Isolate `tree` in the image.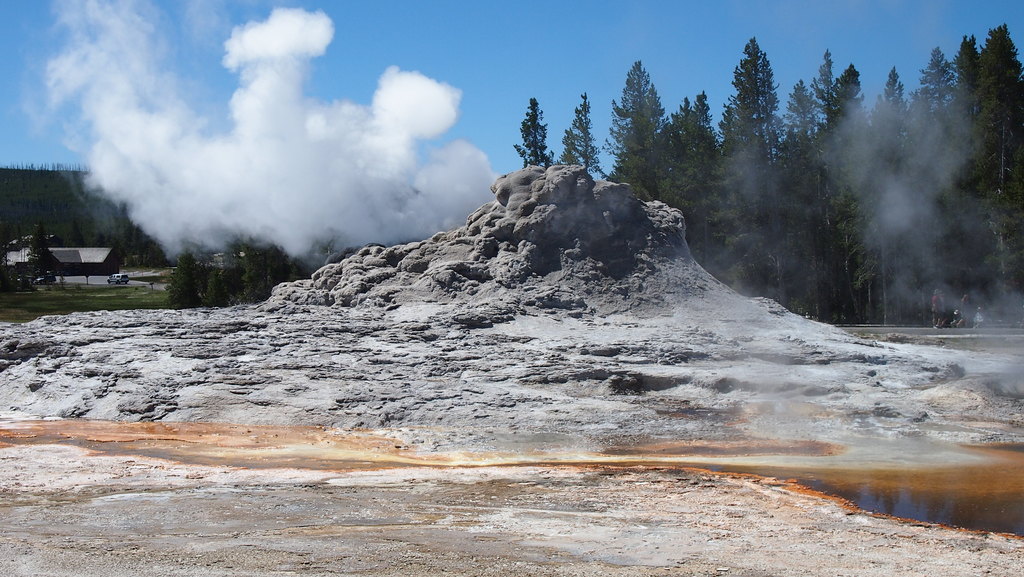
Isolated region: <region>596, 61, 671, 216</region>.
